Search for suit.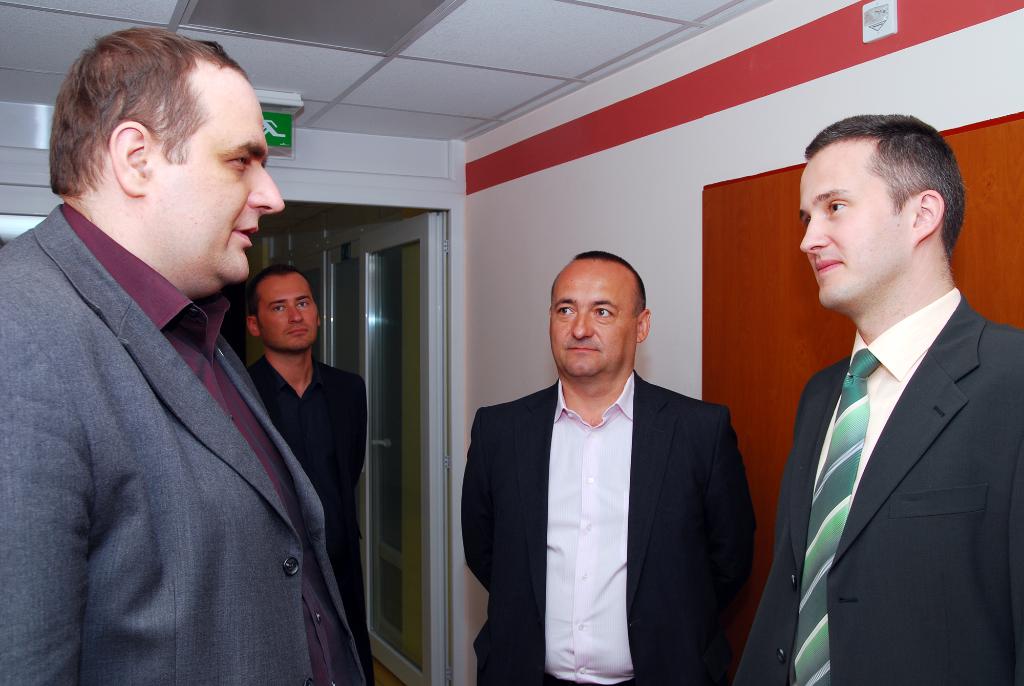
Found at (x1=733, y1=286, x2=1023, y2=685).
